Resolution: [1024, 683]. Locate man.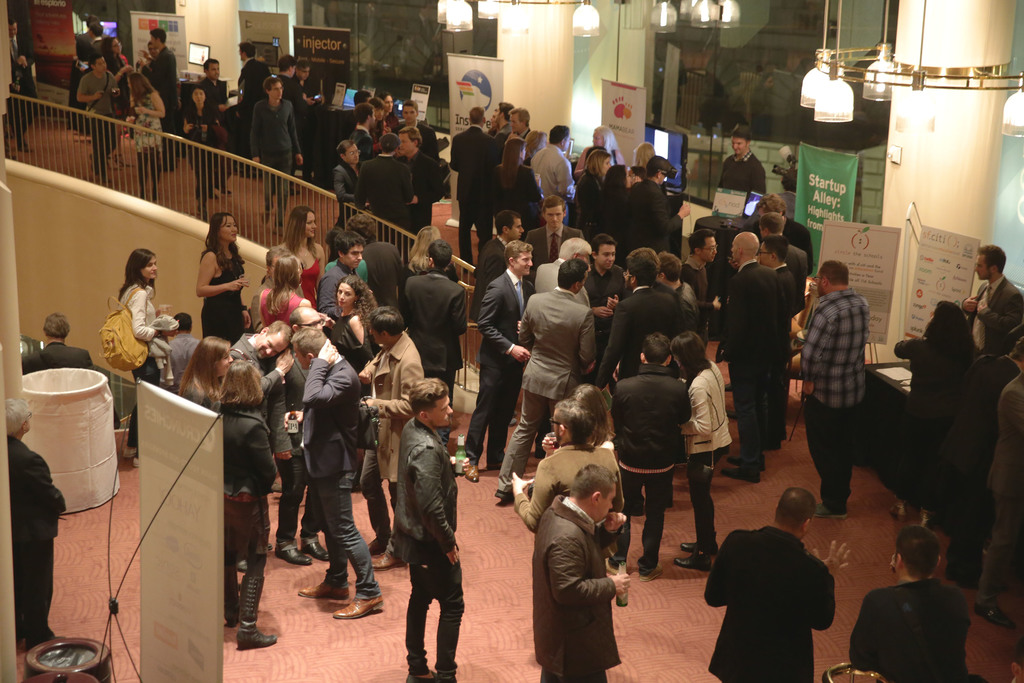
box(760, 208, 809, 297).
